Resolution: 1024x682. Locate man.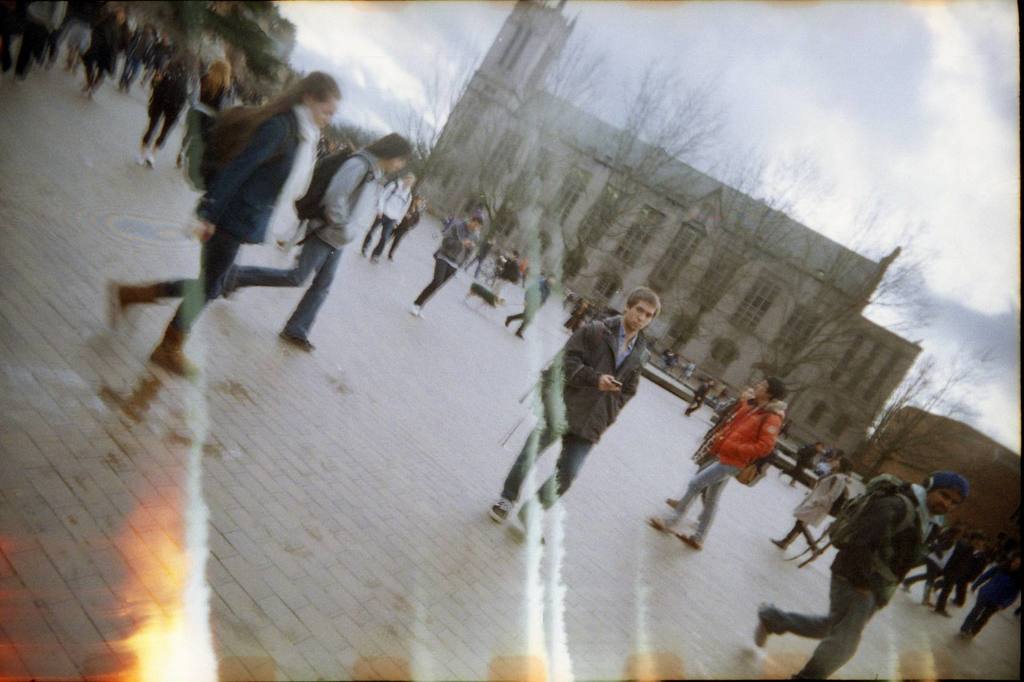
[412,207,477,321].
